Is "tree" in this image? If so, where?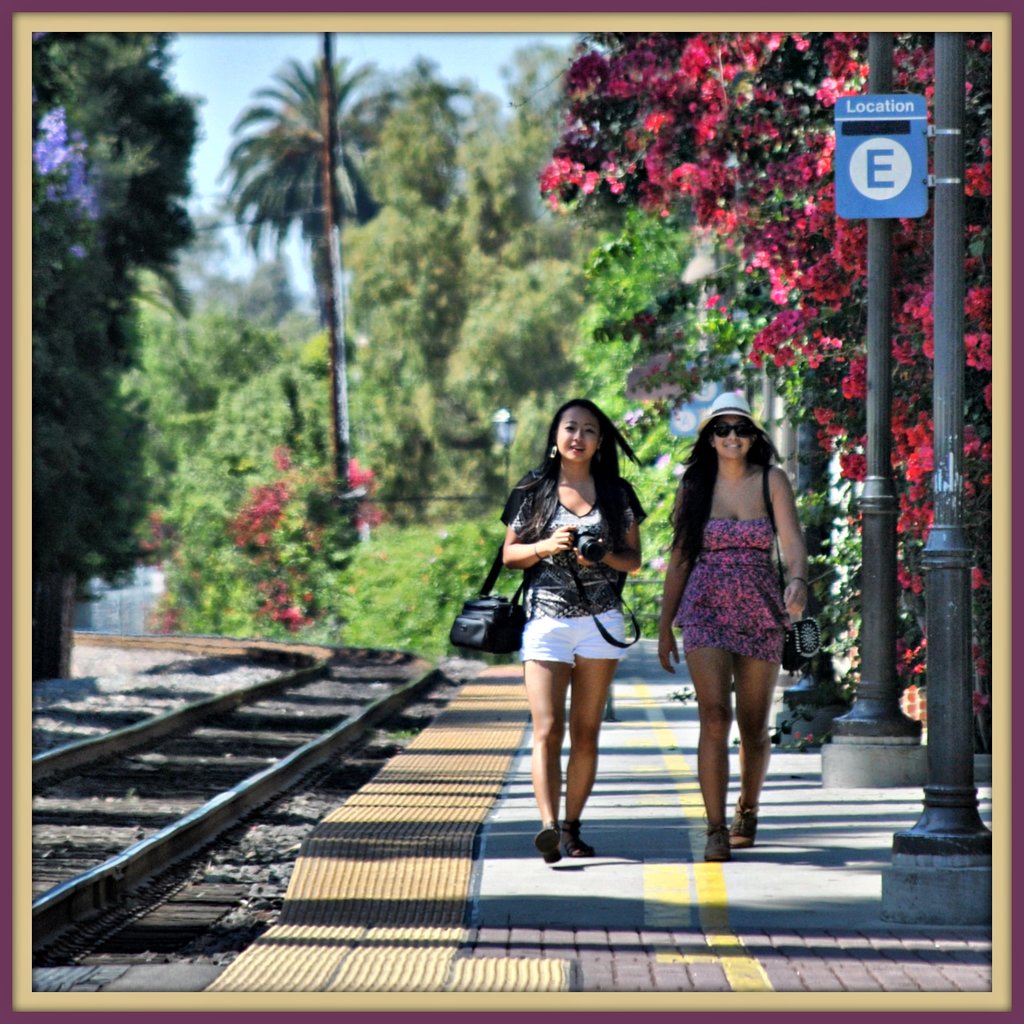
Yes, at 216:51:376:479.
